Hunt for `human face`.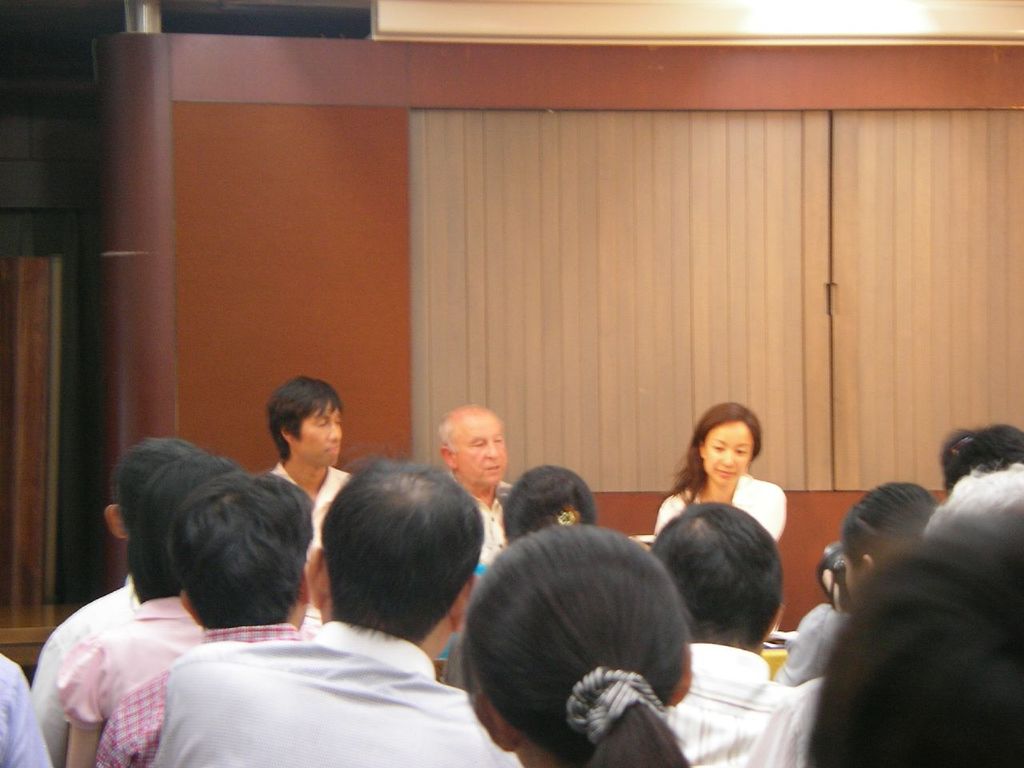
Hunted down at left=296, top=398, right=342, bottom=462.
